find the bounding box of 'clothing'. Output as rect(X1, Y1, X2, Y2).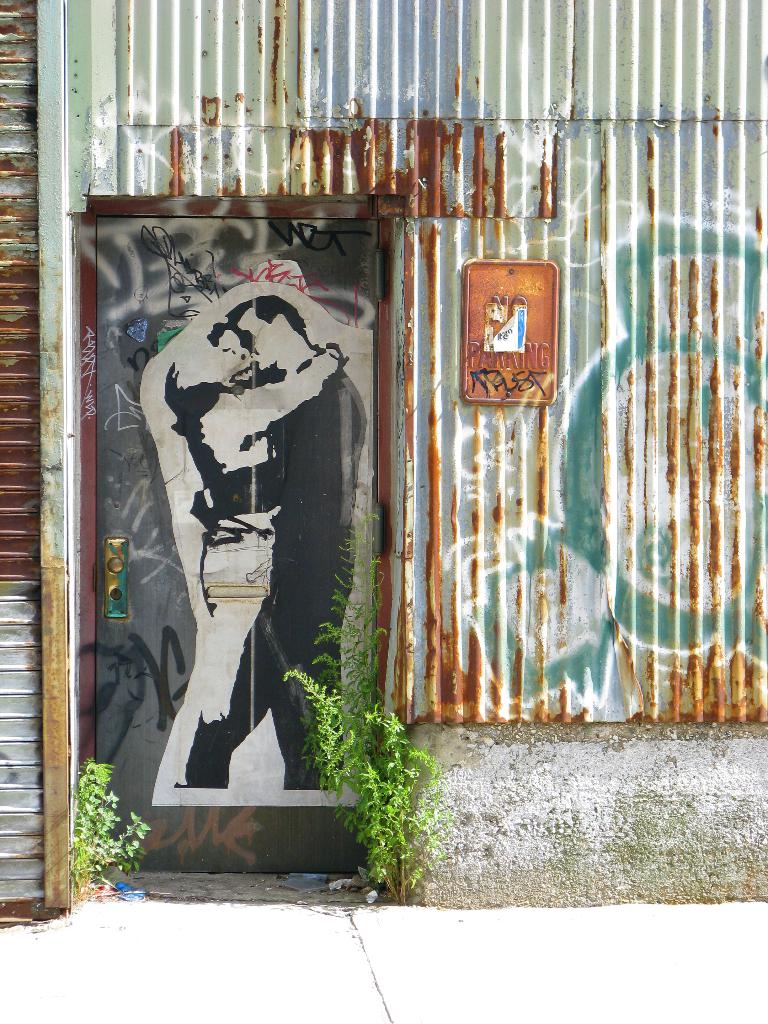
rect(177, 381, 284, 607).
